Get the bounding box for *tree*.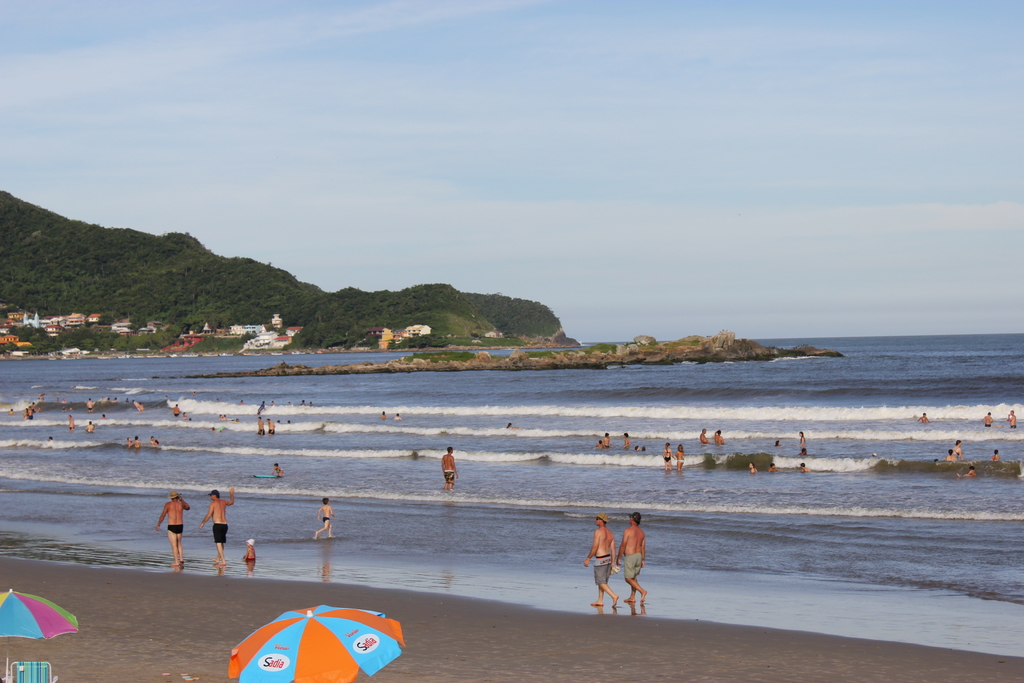
x1=191 y1=331 x2=253 y2=348.
